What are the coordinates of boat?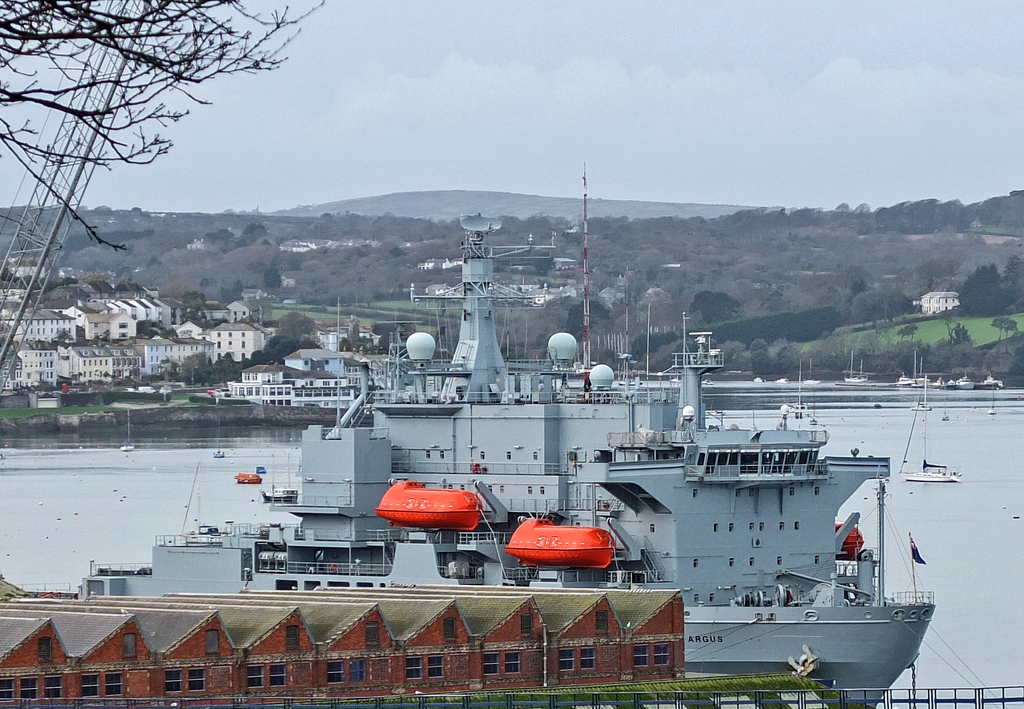
bbox(71, 205, 940, 705).
